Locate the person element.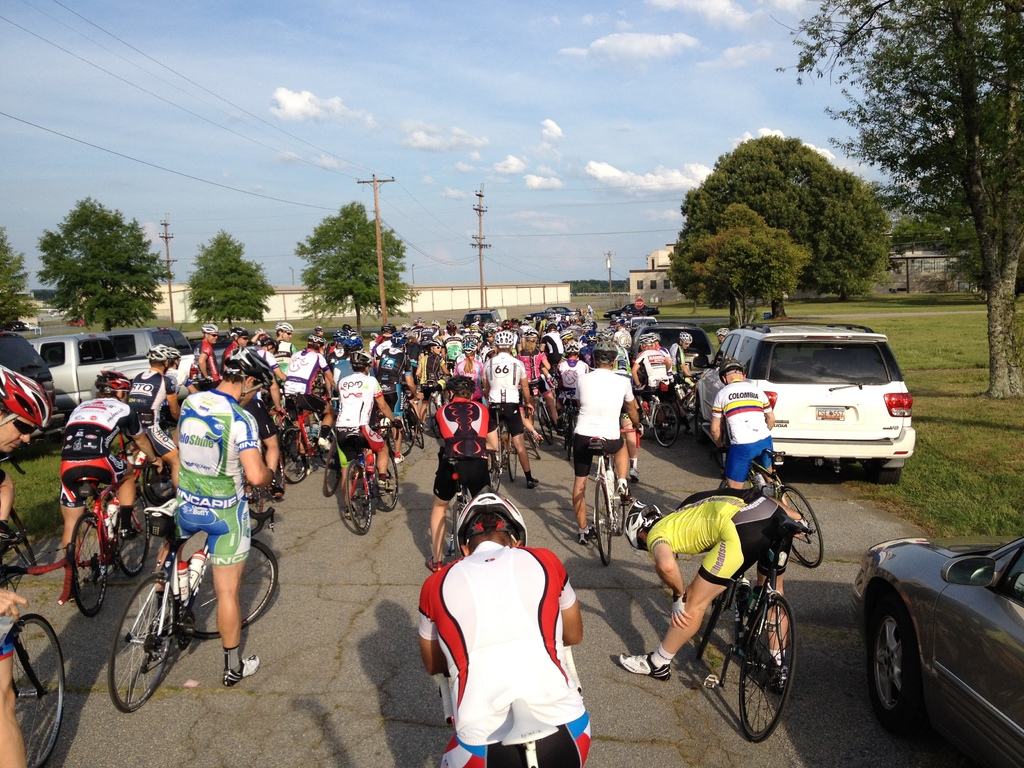
Element bbox: box(620, 488, 791, 680).
